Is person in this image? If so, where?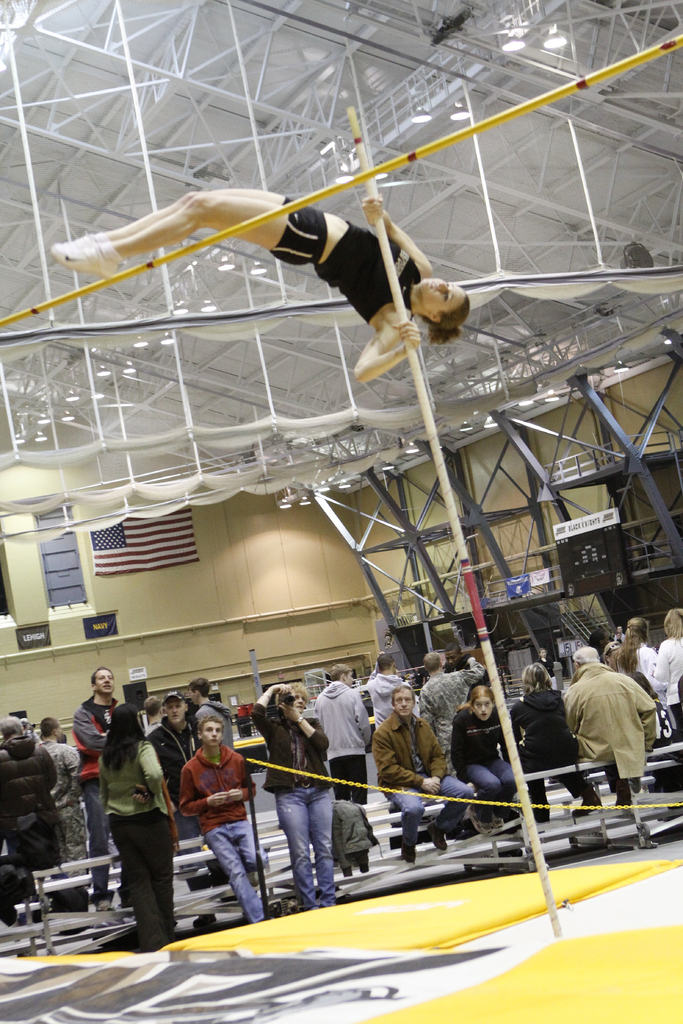
Yes, at crop(258, 686, 349, 896).
